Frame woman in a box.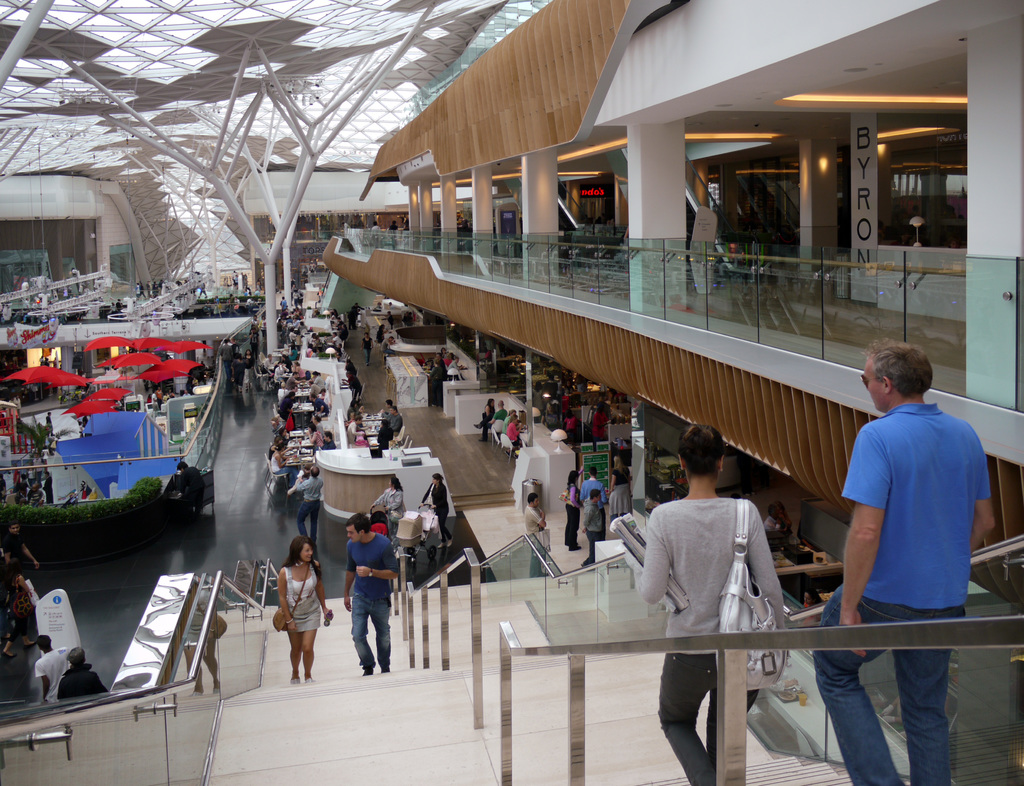
bbox=(133, 280, 143, 300).
